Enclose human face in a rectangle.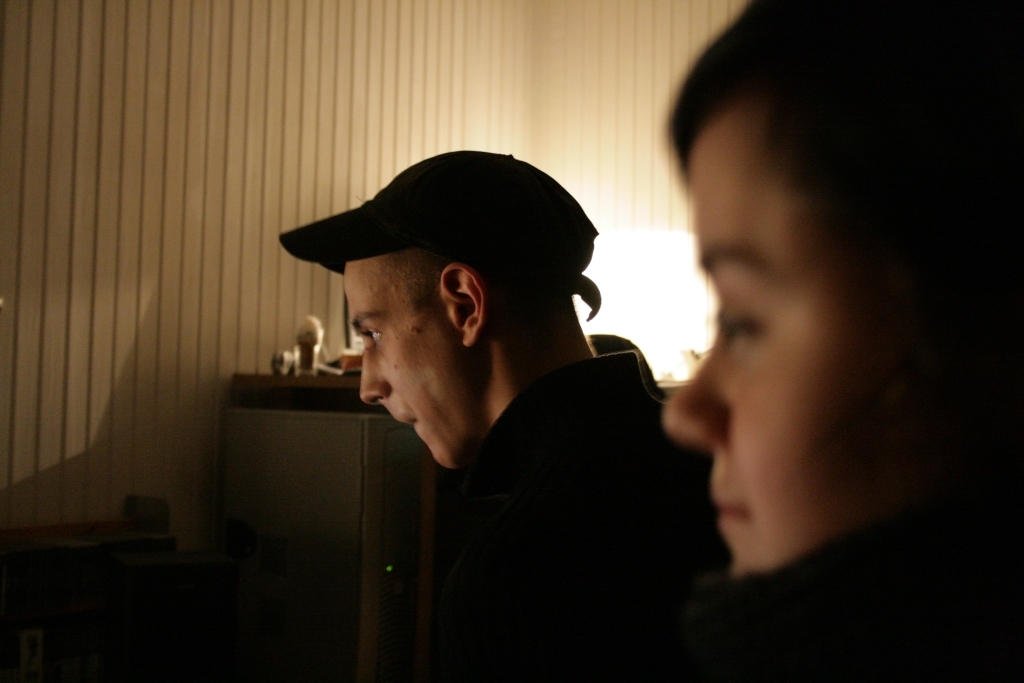
x1=336, y1=261, x2=490, y2=469.
